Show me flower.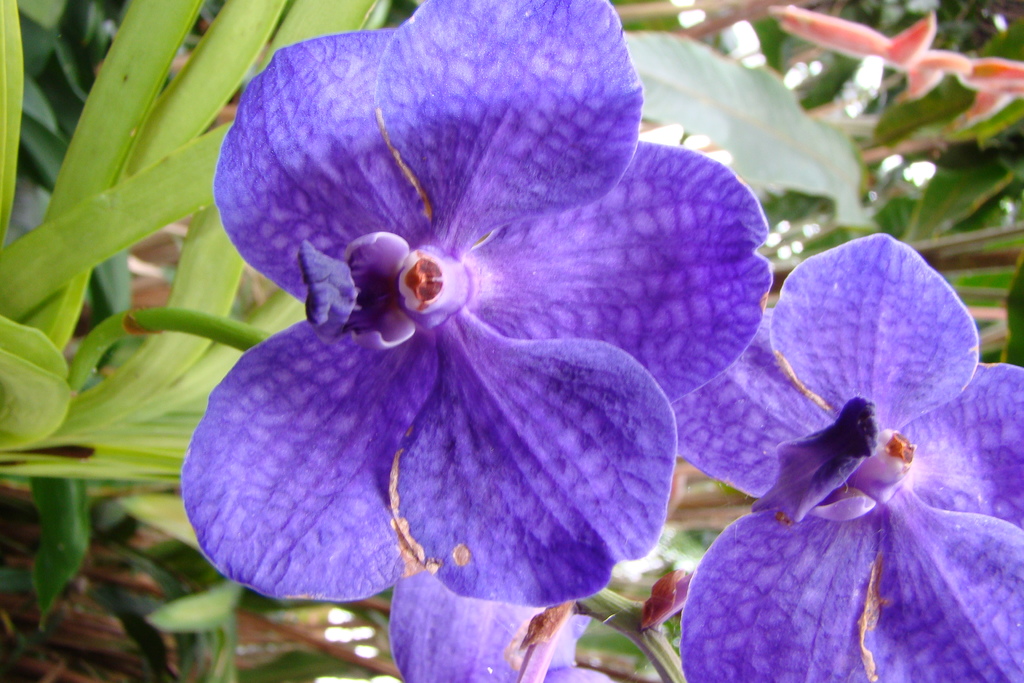
flower is here: (388, 567, 614, 681).
